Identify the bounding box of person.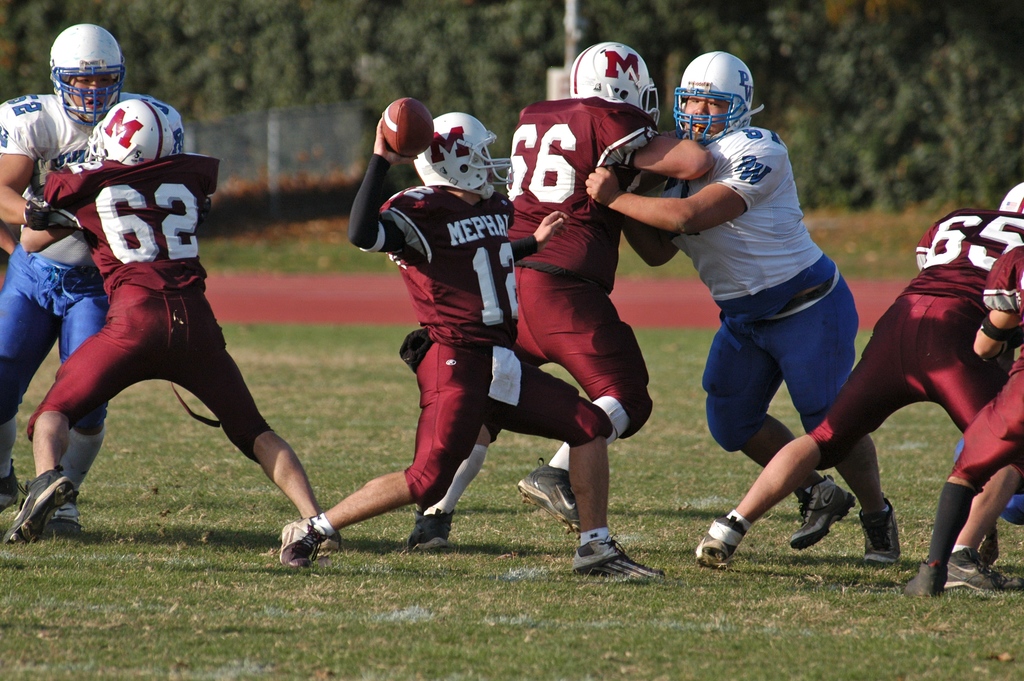
crop(0, 20, 144, 515).
